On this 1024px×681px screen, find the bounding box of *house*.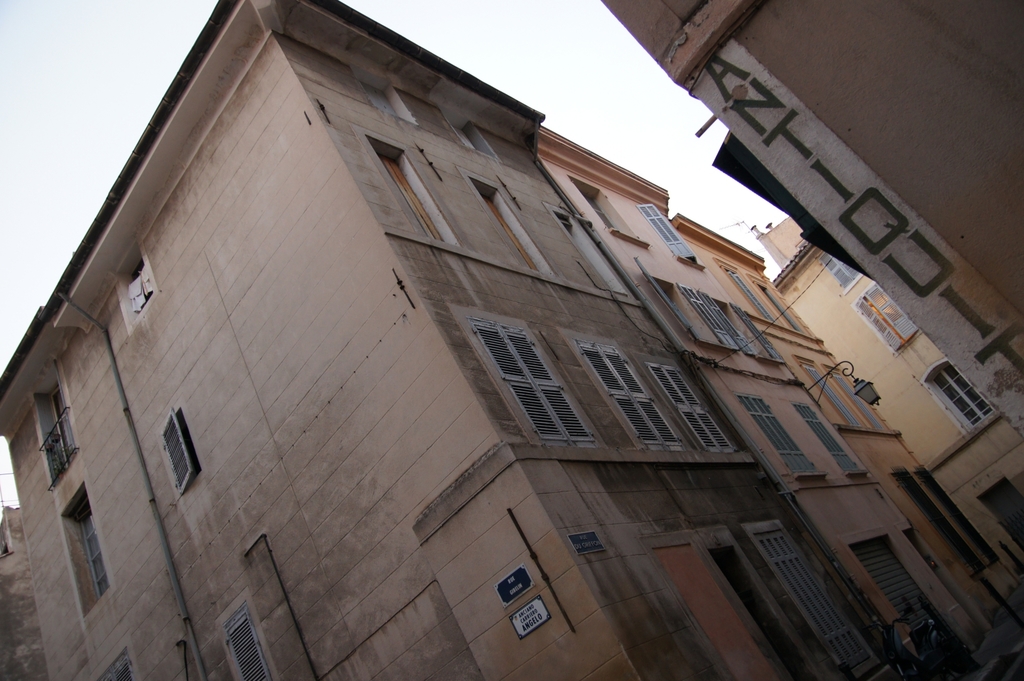
Bounding box: bbox(757, 212, 1023, 595).
